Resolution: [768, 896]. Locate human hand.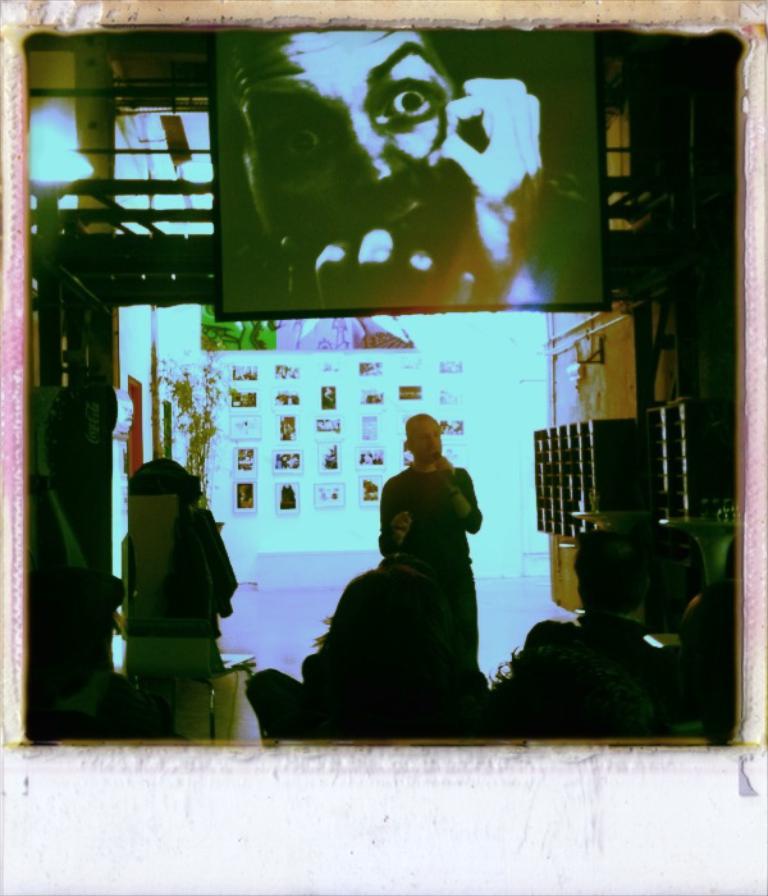
[434,456,456,483].
